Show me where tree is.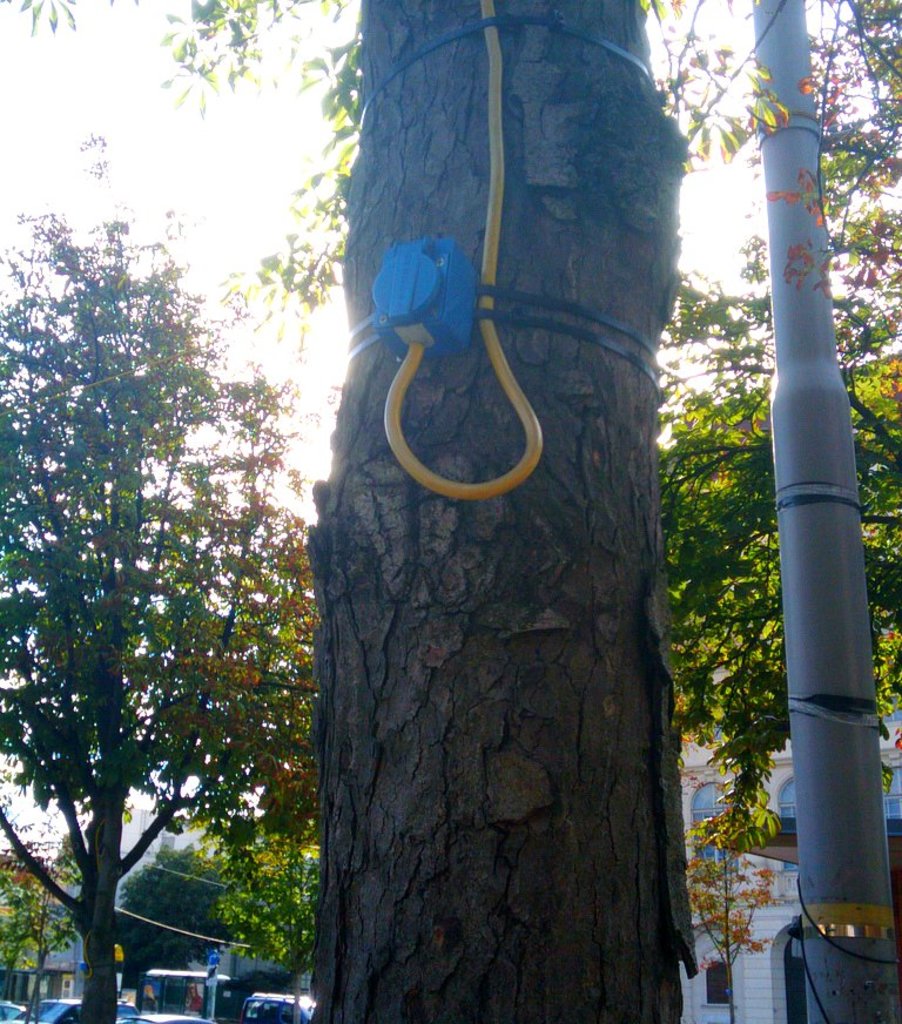
tree is at <box>0,840,89,1020</box>.
